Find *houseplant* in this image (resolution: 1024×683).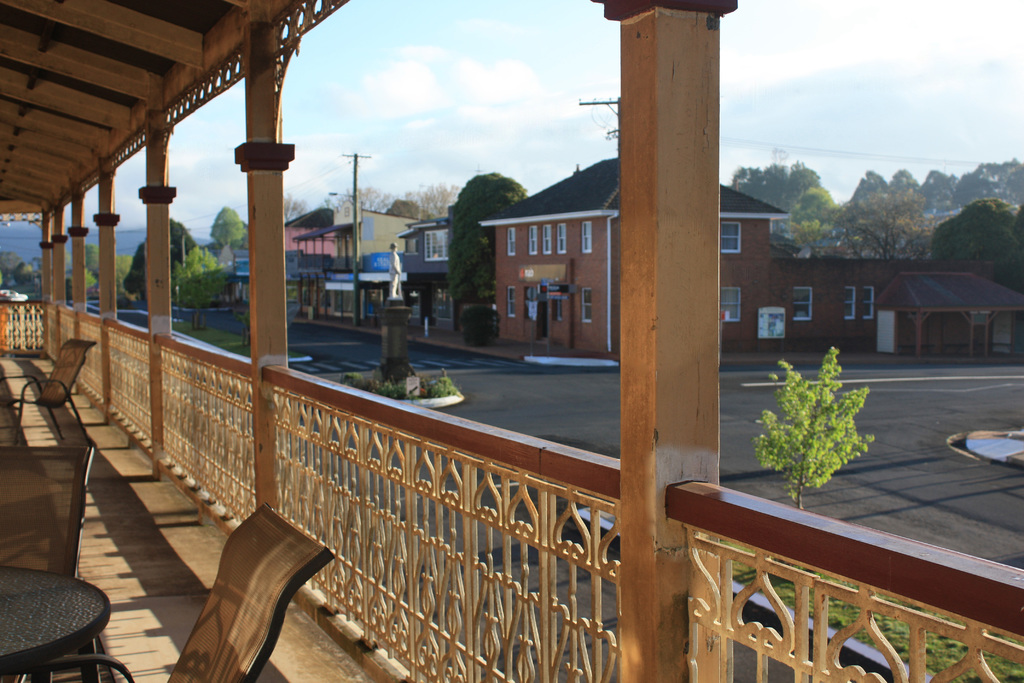
<box>753,340,885,517</box>.
